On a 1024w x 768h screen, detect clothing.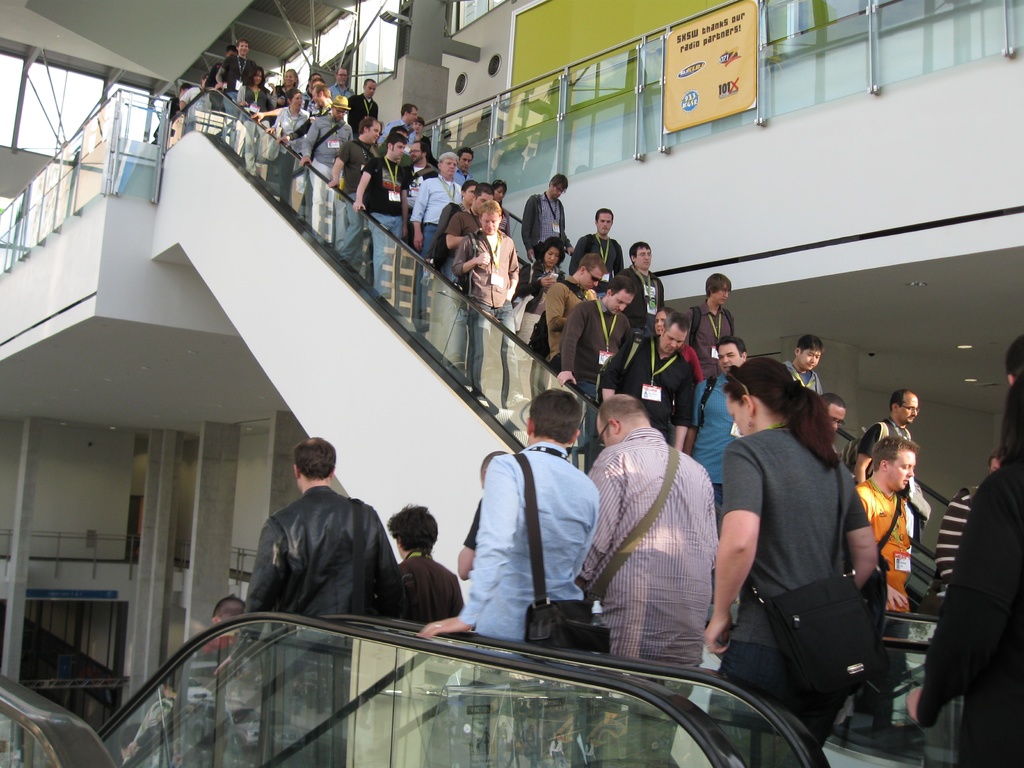
241,479,412,642.
